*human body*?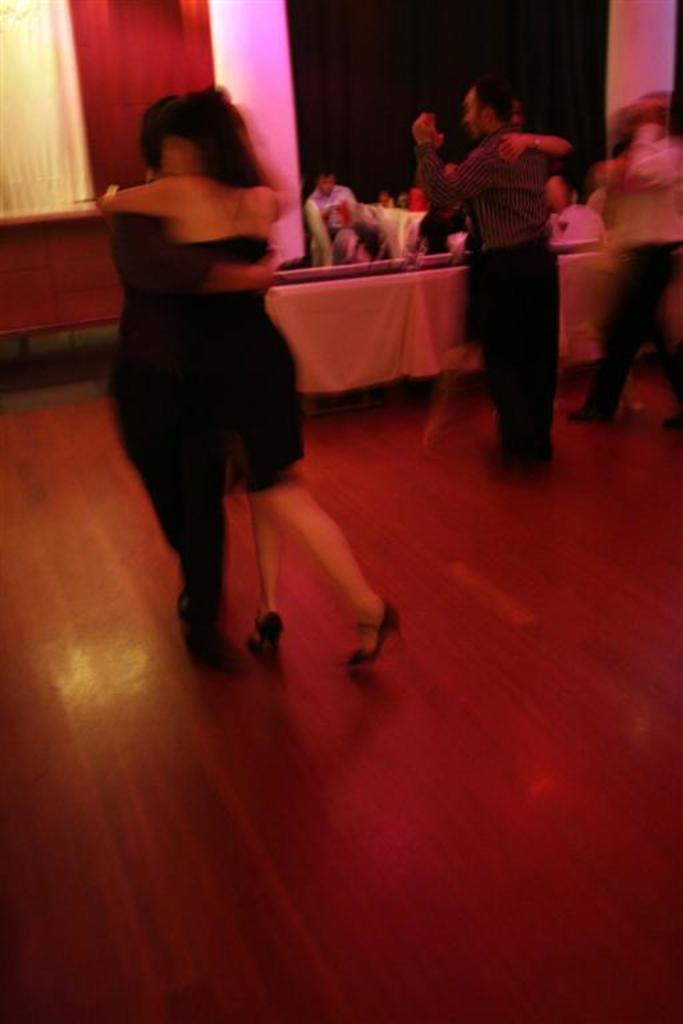
crop(414, 108, 579, 476)
